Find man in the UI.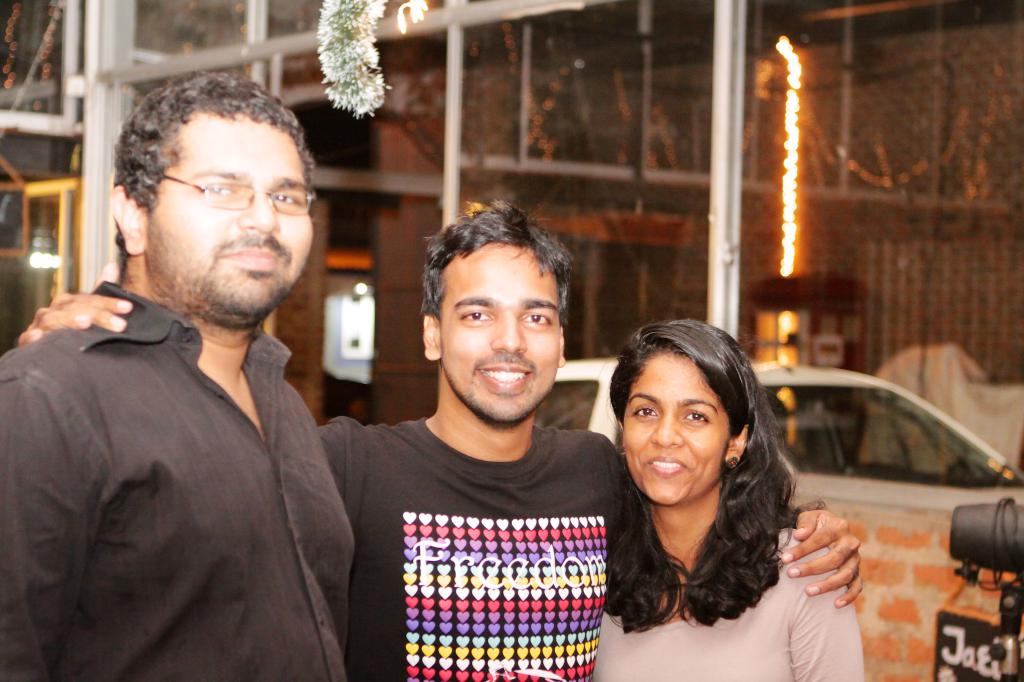
UI element at bbox=(16, 208, 873, 681).
